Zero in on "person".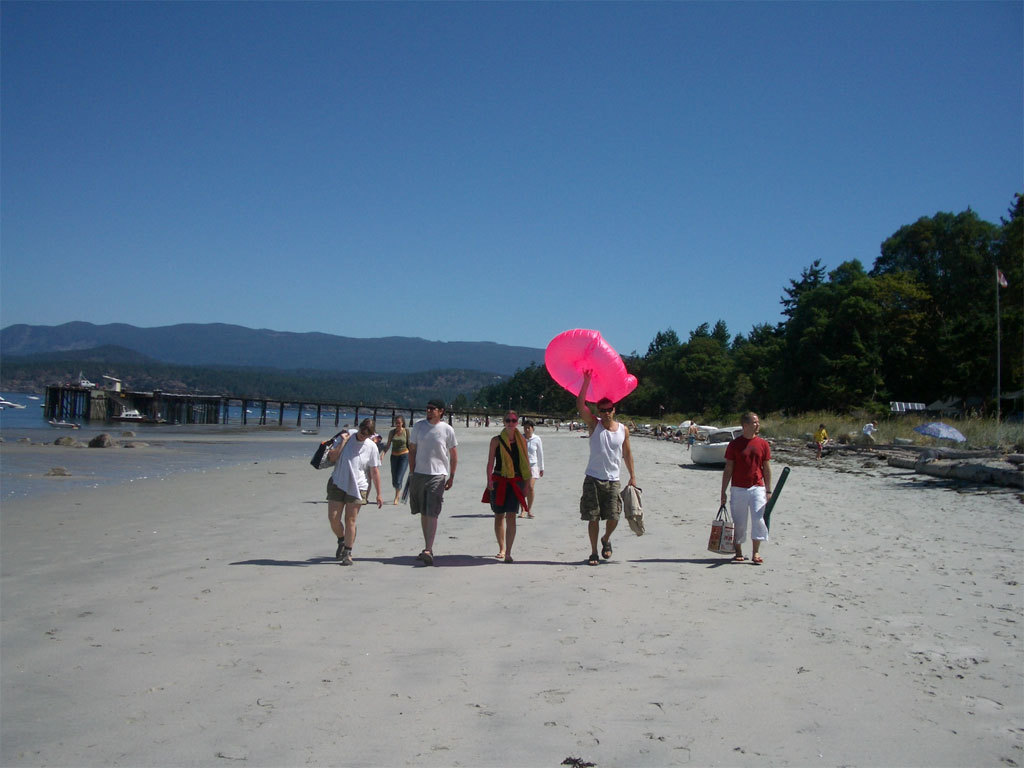
Zeroed in: <region>714, 410, 776, 567</region>.
